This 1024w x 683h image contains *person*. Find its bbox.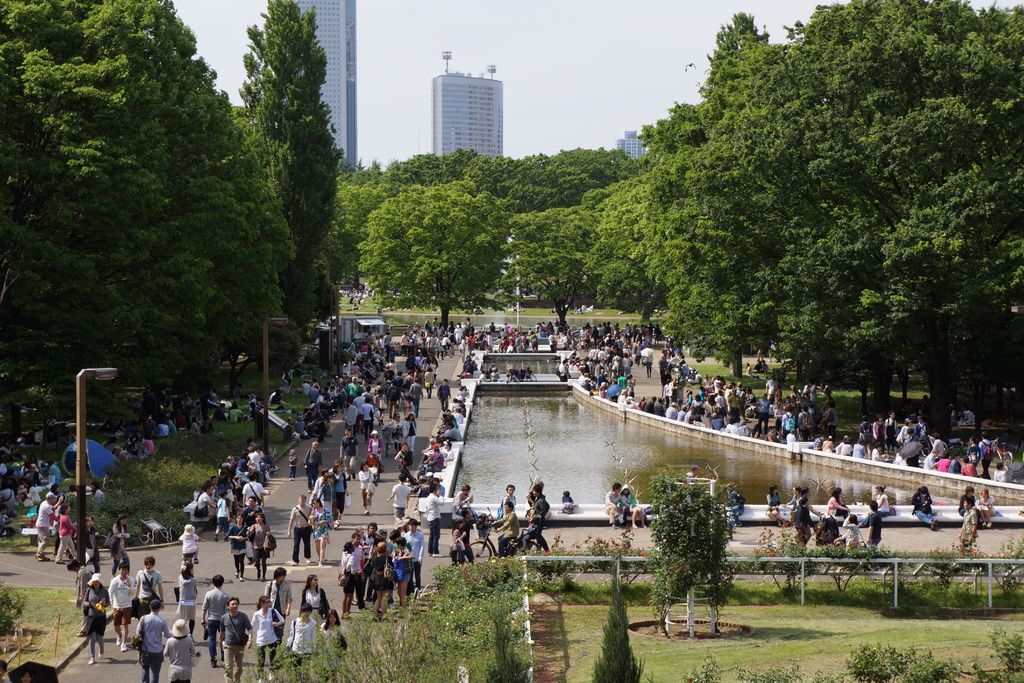
locate(996, 464, 1007, 482).
